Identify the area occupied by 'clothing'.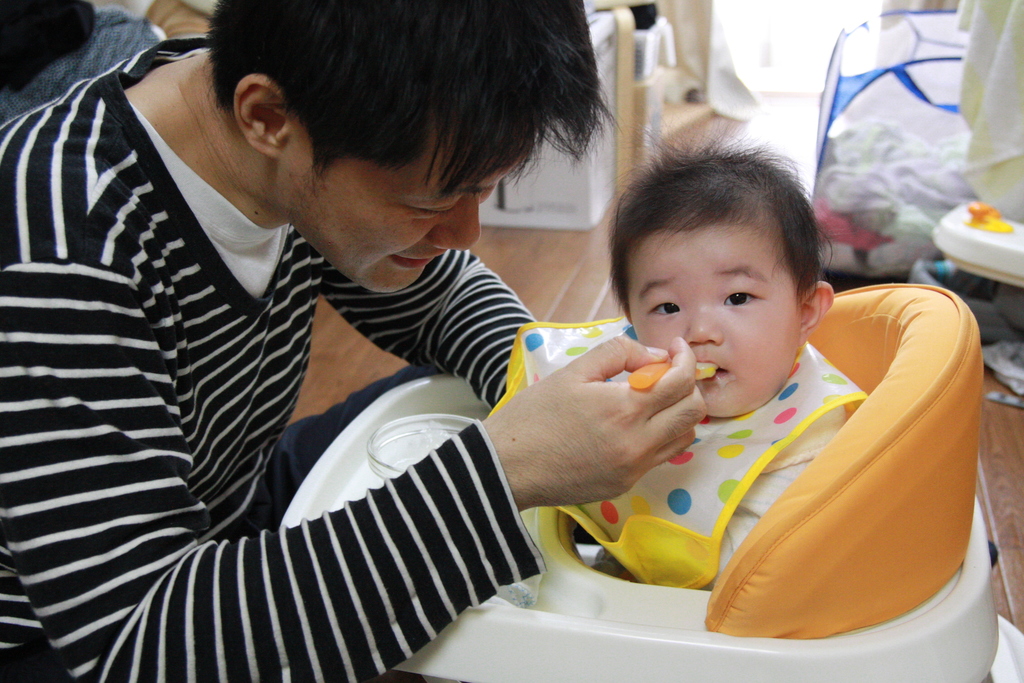
Area: <bbox>0, 36, 541, 682</bbox>.
